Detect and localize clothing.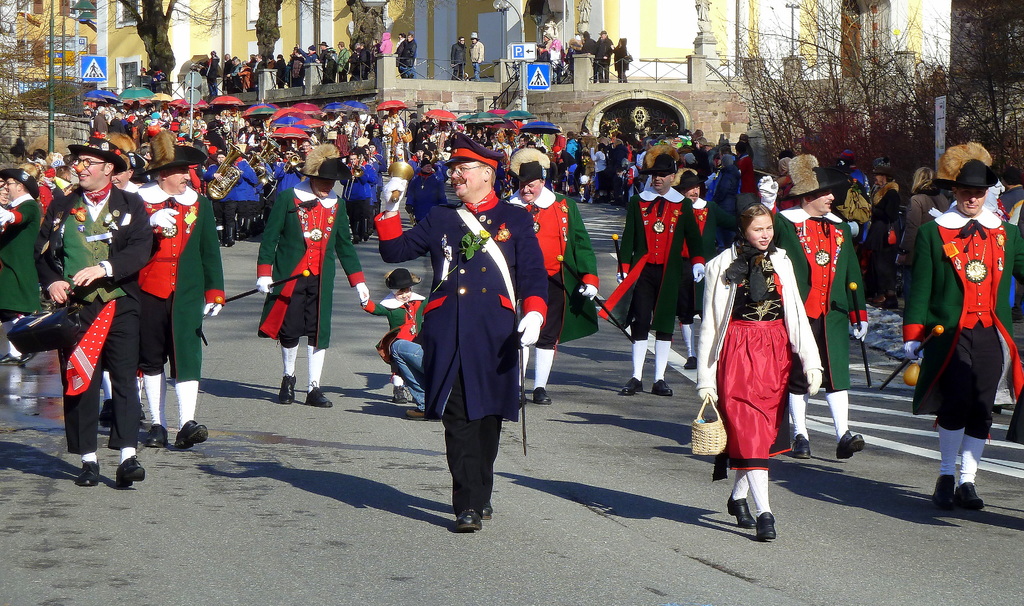
Localized at box=[35, 172, 52, 207].
